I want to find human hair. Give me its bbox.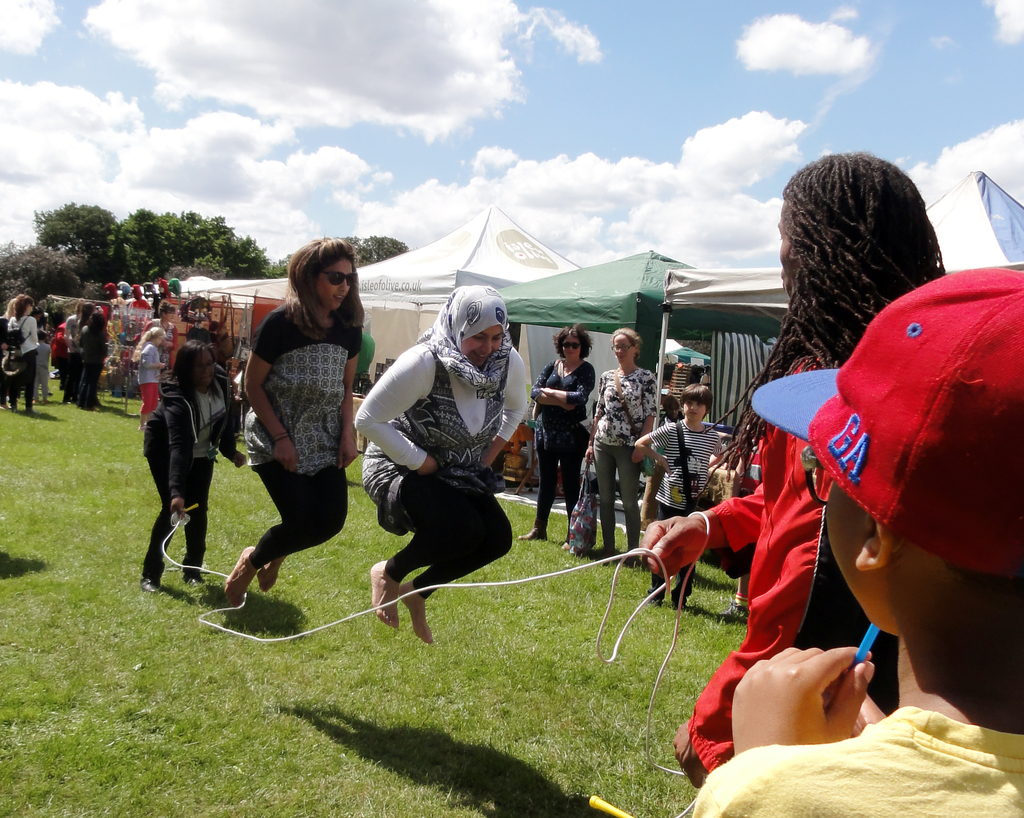
bbox(555, 323, 591, 362).
